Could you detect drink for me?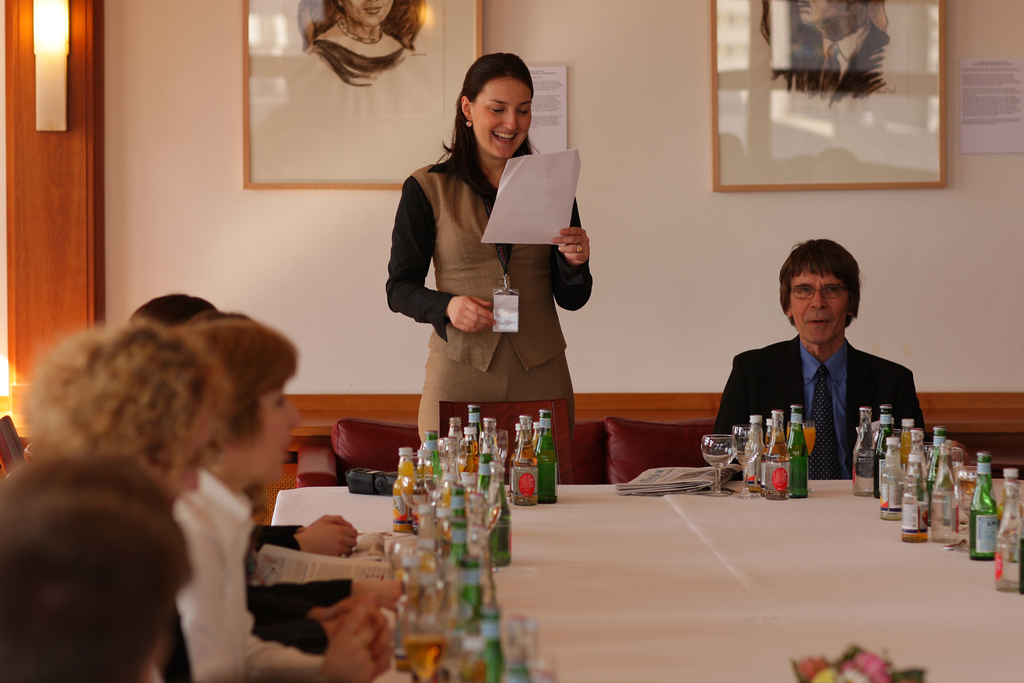
Detection result: 1000, 488, 1023, 524.
